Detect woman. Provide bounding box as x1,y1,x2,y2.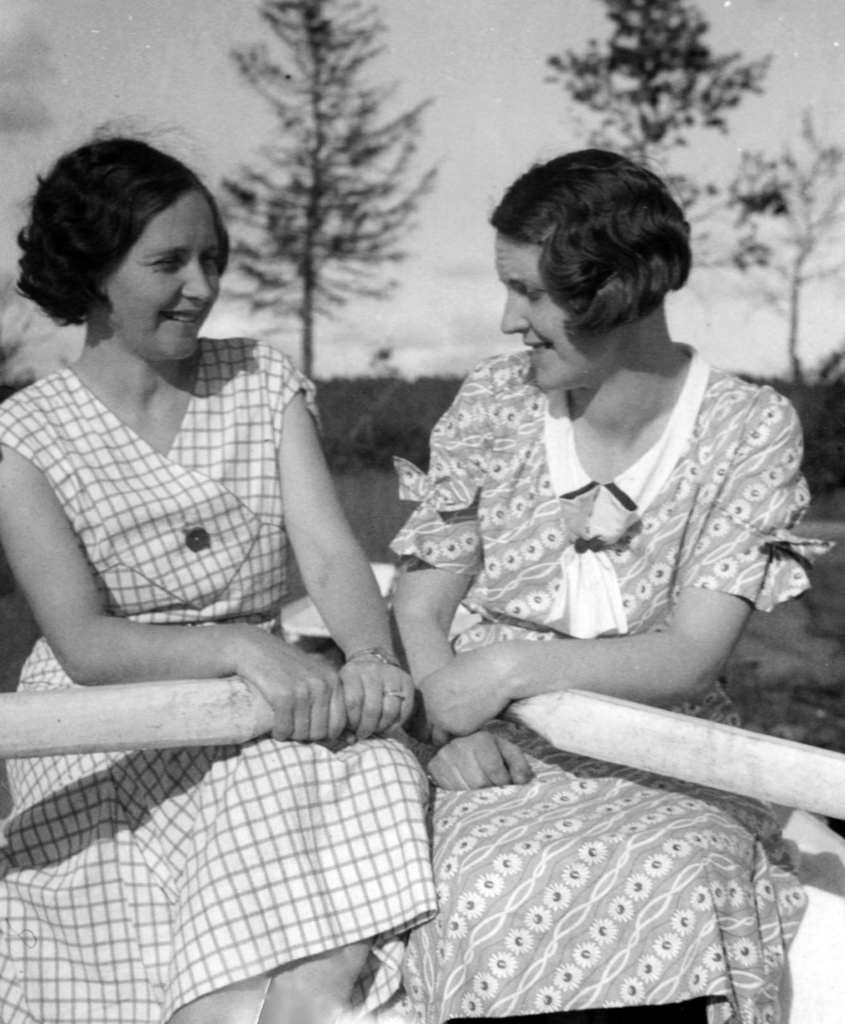
392,138,824,1023.
